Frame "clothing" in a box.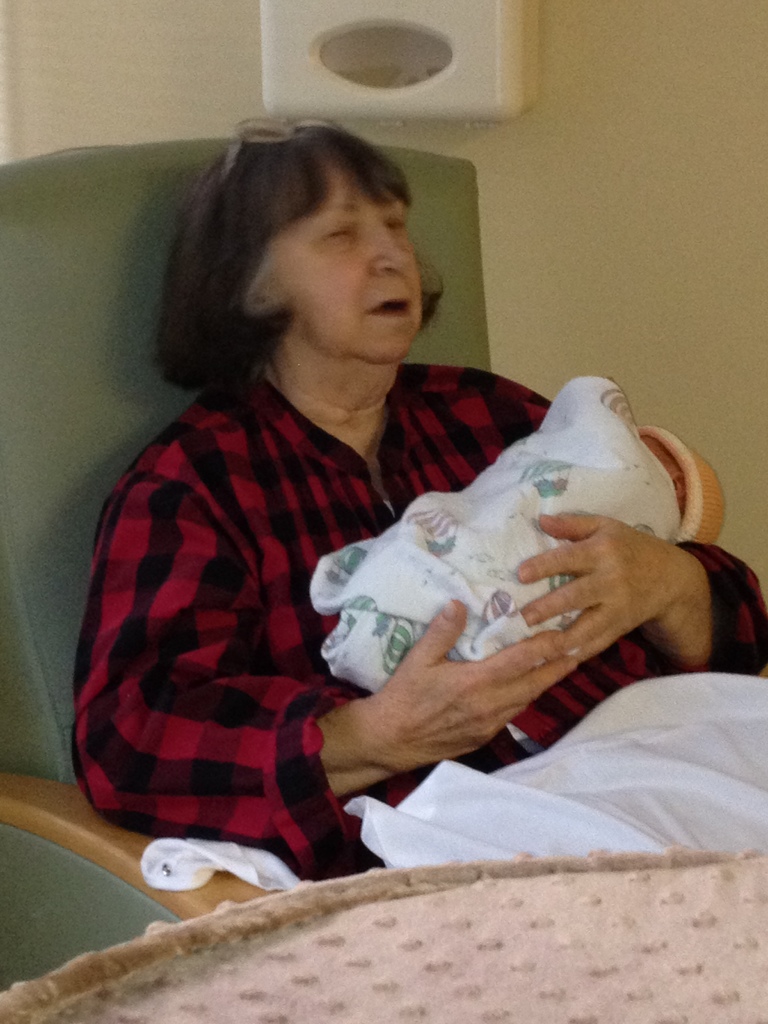
{"x1": 52, "y1": 231, "x2": 691, "y2": 899}.
